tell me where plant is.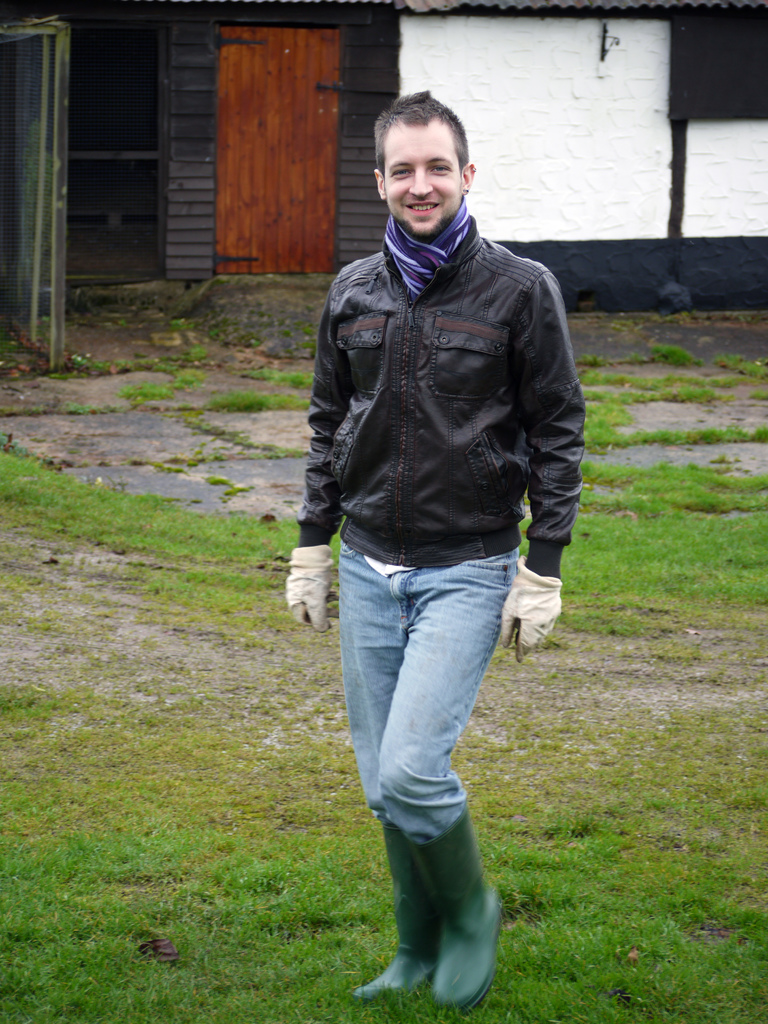
plant is at 66/398/97/417.
